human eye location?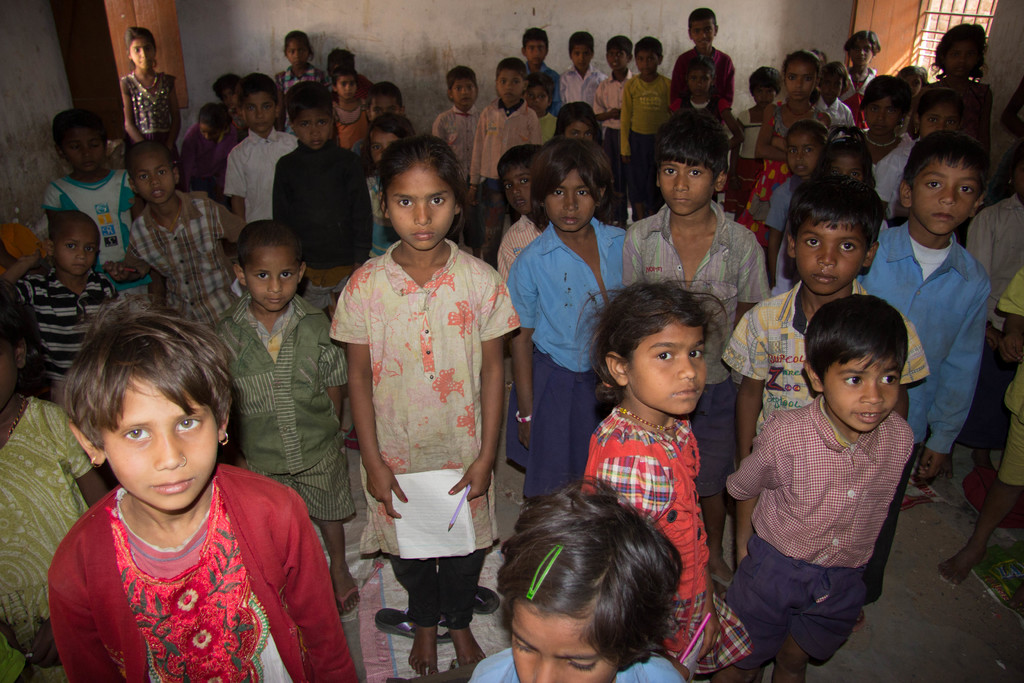
BBox(518, 177, 529, 183)
